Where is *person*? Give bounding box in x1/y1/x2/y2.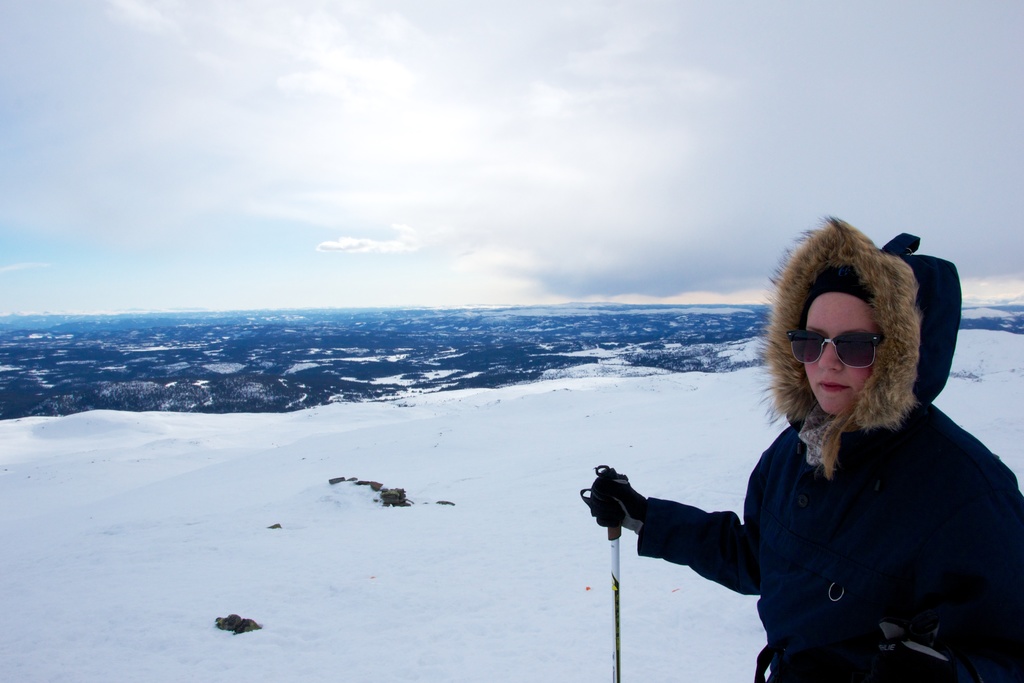
644/241/1000/667.
